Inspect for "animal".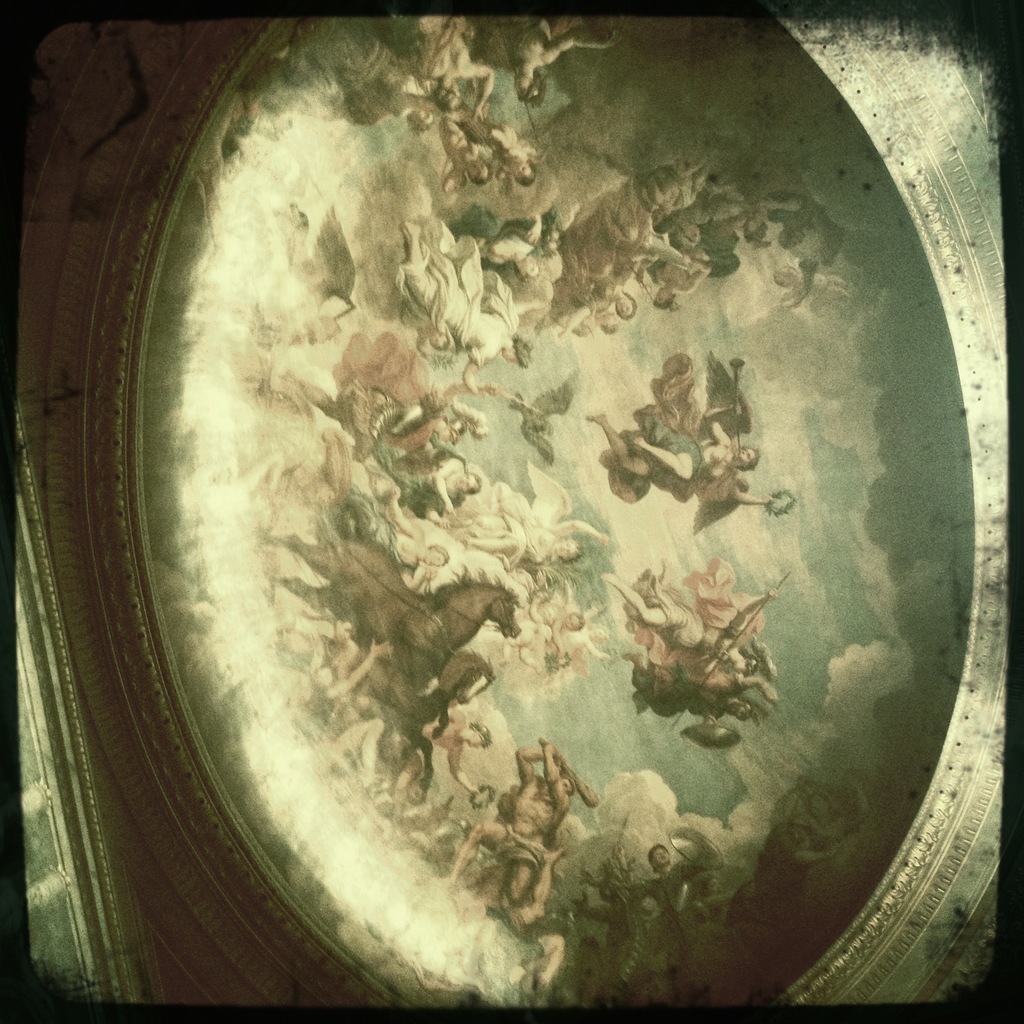
Inspection: 269:539:522:682.
